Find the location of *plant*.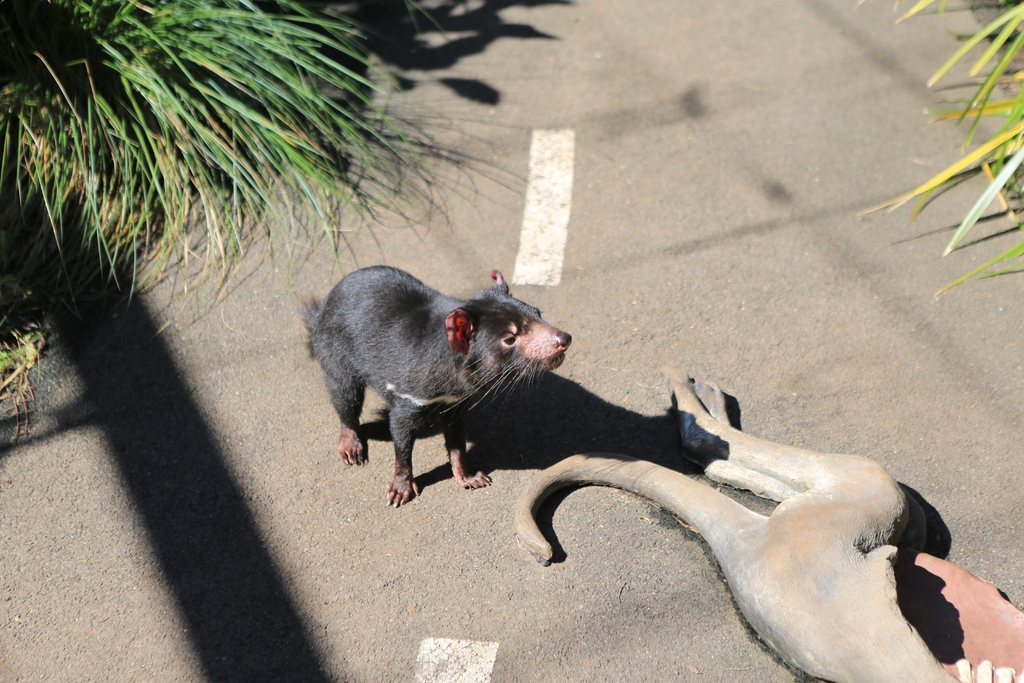
Location: box=[843, 0, 1023, 308].
